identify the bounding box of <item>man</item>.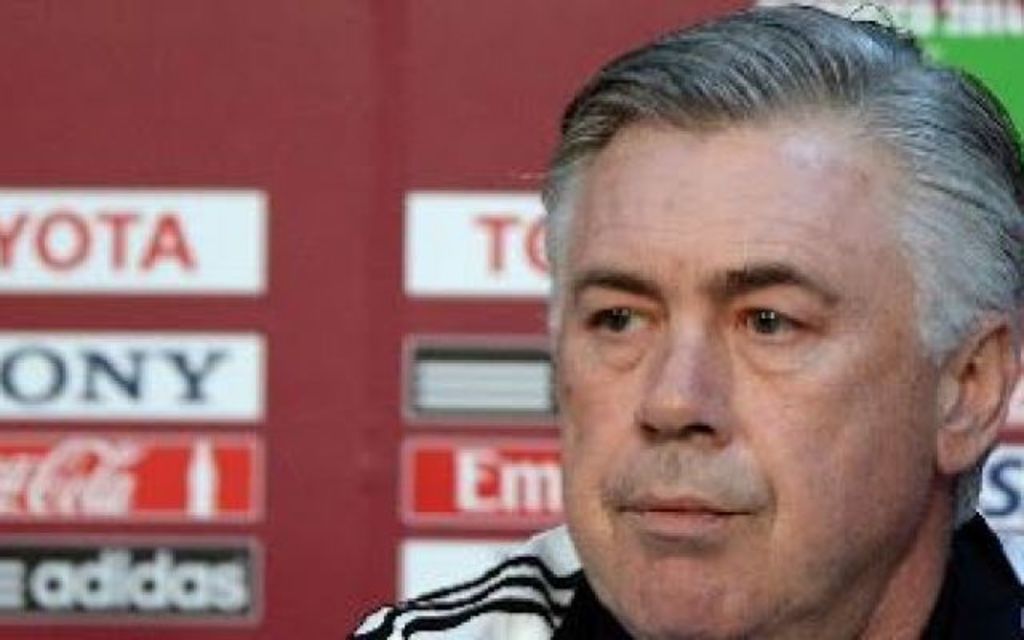
363:58:1023:639.
